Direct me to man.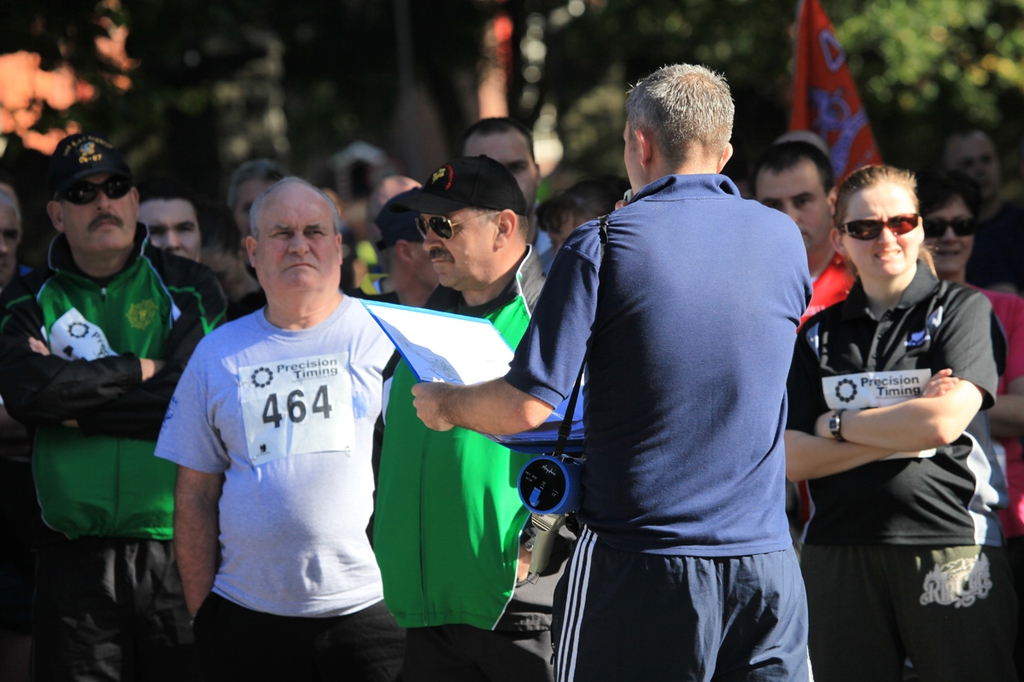
Direction: BBox(369, 160, 583, 681).
